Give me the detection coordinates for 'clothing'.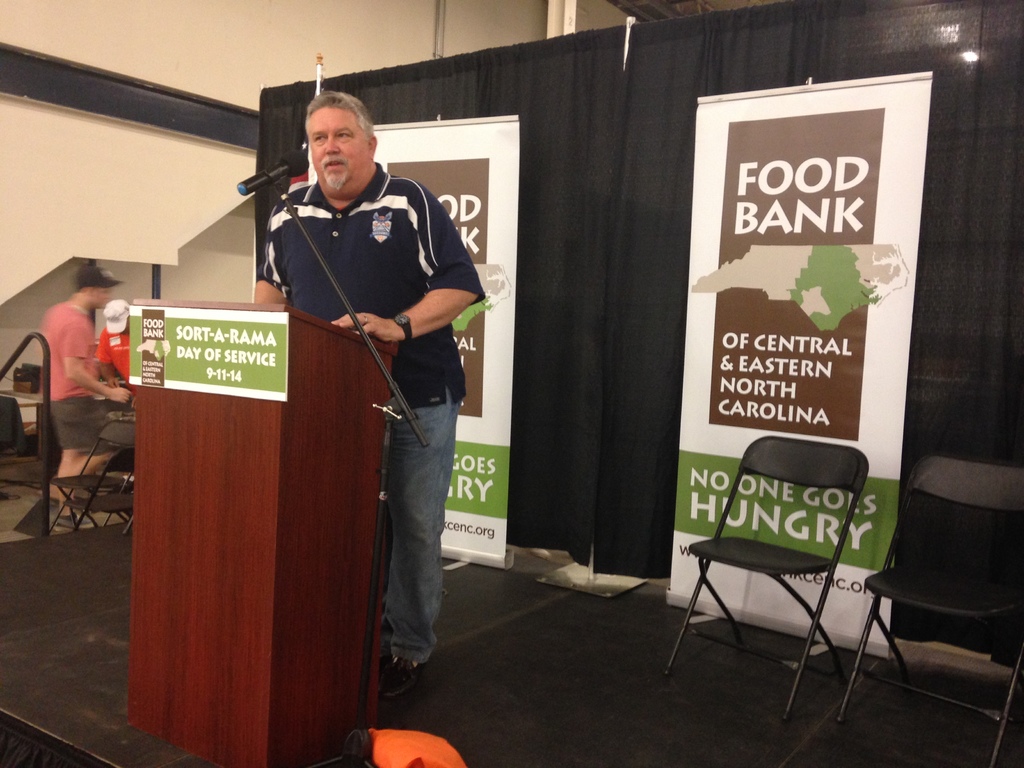
(x1=266, y1=109, x2=483, y2=618).
